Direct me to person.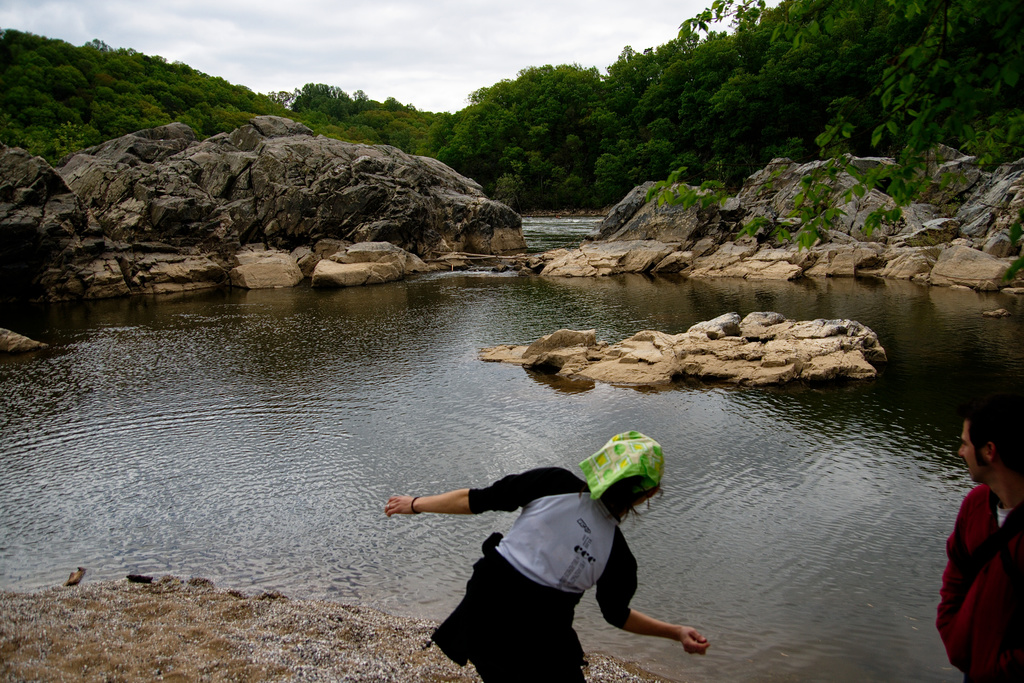
Direction: Rect(935, 409, 1023, 682).
